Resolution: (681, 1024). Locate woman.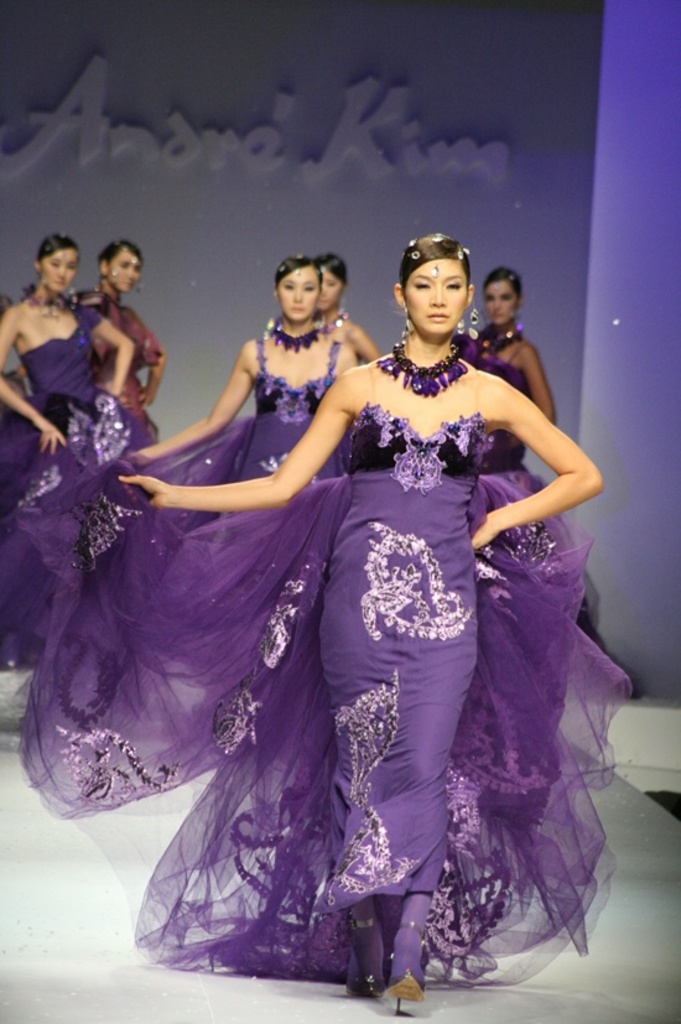
<box>0,234,156,669</box>.
